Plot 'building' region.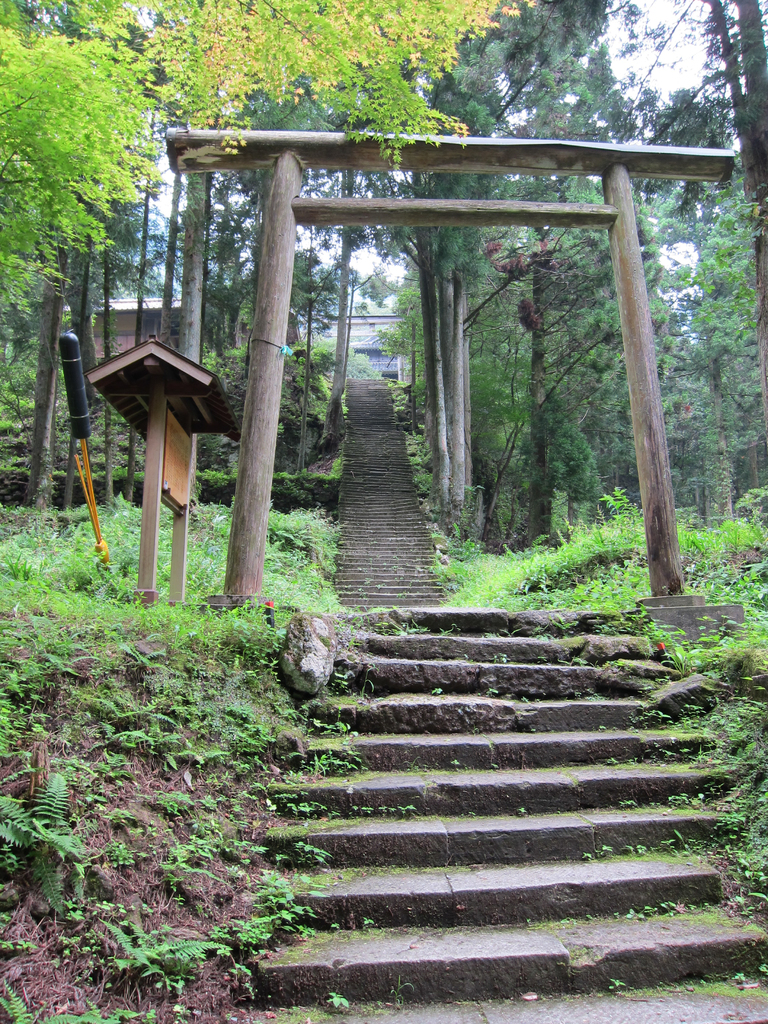
Plotted at l=79, t=300, r=305, b=375.
